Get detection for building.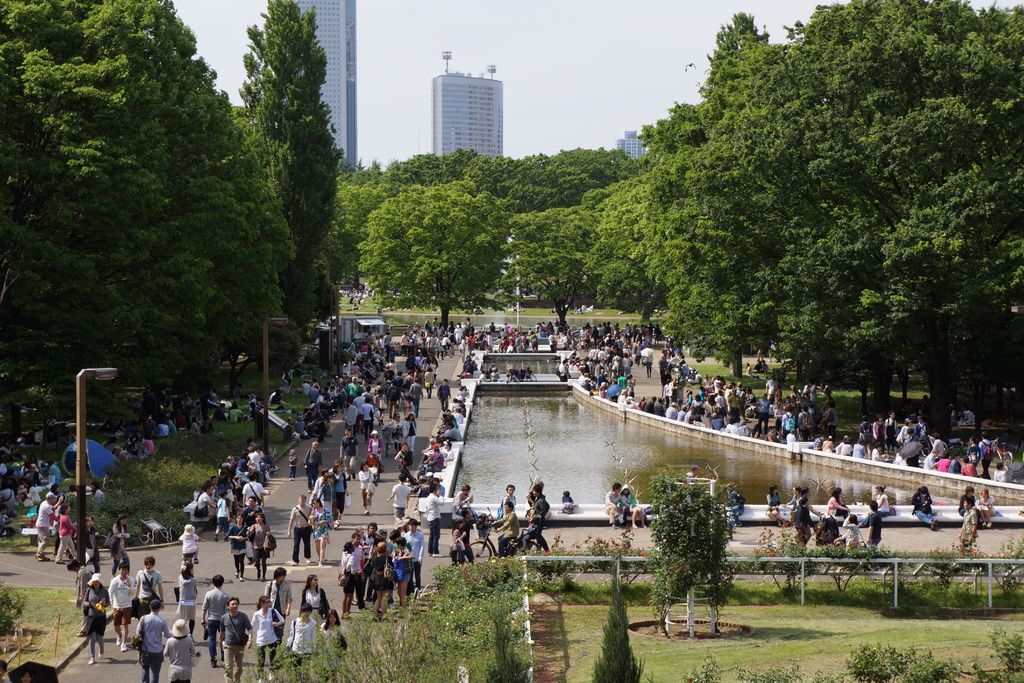
Detection: {"x1": 434, "y1": 57, "x2": 501, "y2": 158}.
